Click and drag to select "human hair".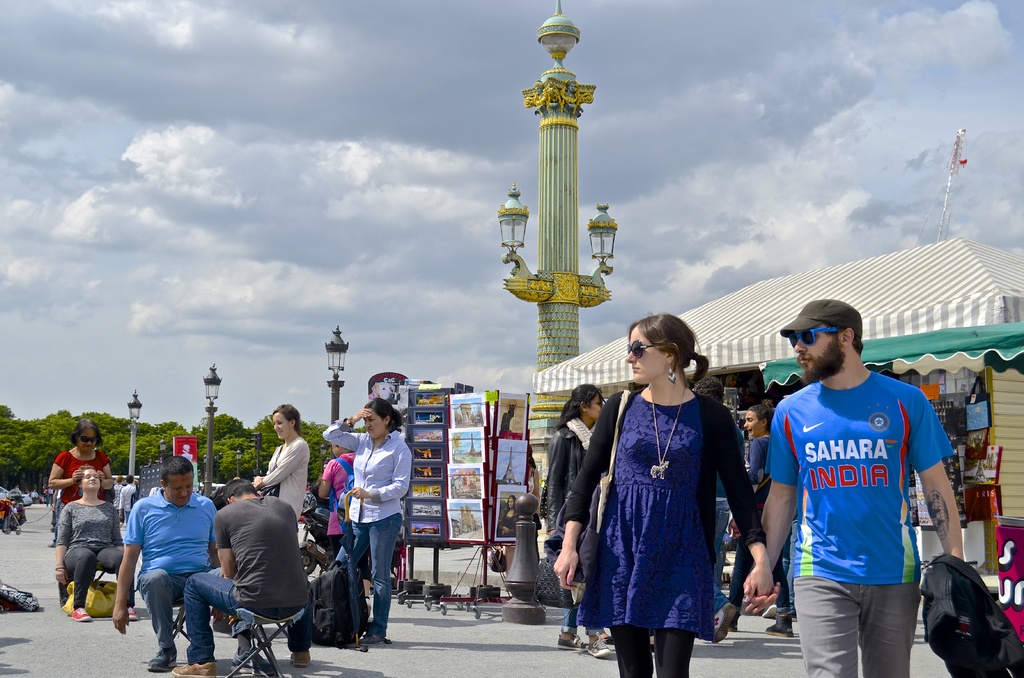
Selection: bbox=(76, 469, 100, 497).
